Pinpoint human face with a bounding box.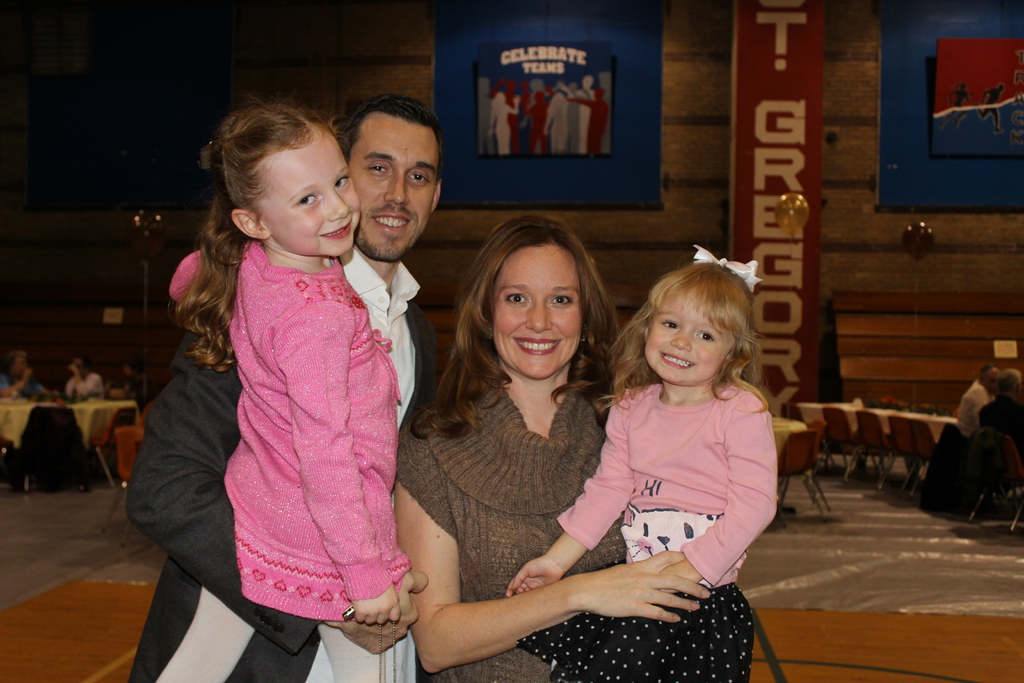
crop(493, 245, 586, 381).
